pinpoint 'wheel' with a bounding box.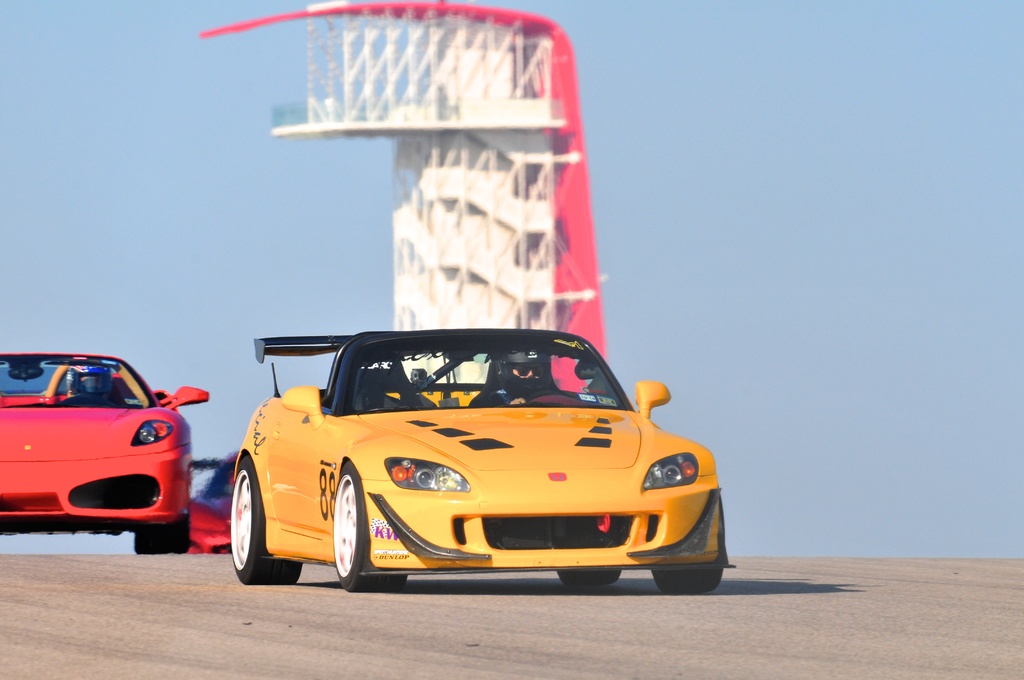
select_region(231, 460, 302, 583).
